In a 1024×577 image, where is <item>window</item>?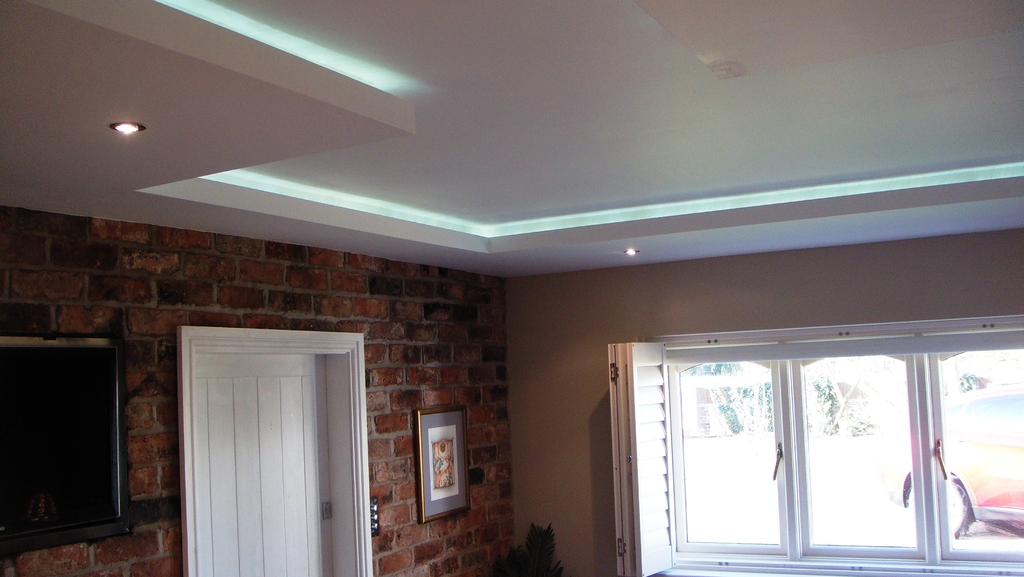
655 314 1023 576.
